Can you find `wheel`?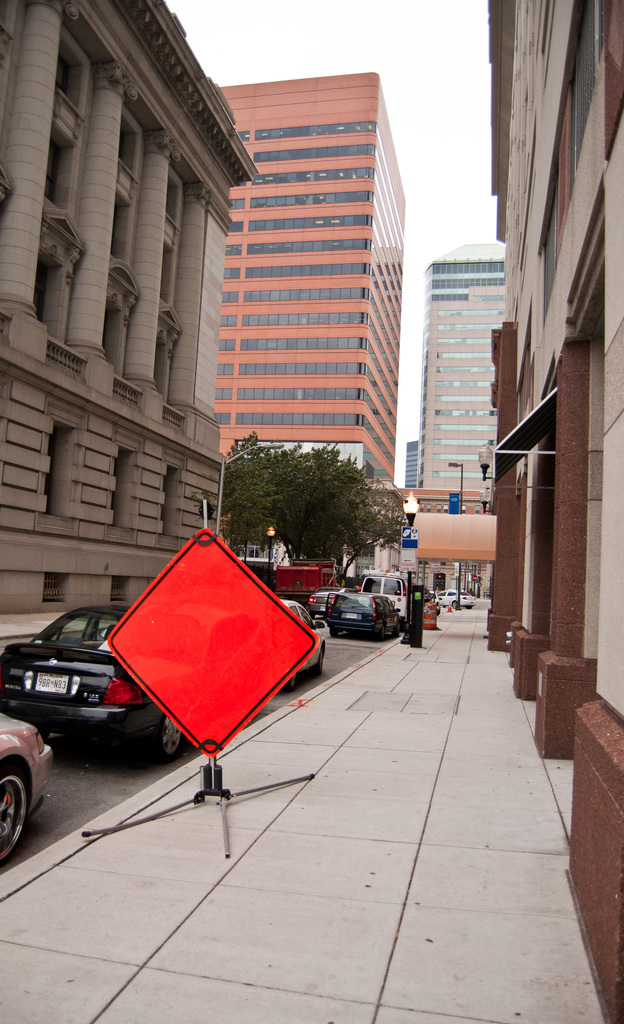
Yes, bounding box: left=380, top=625, right=385, bottom=637.
